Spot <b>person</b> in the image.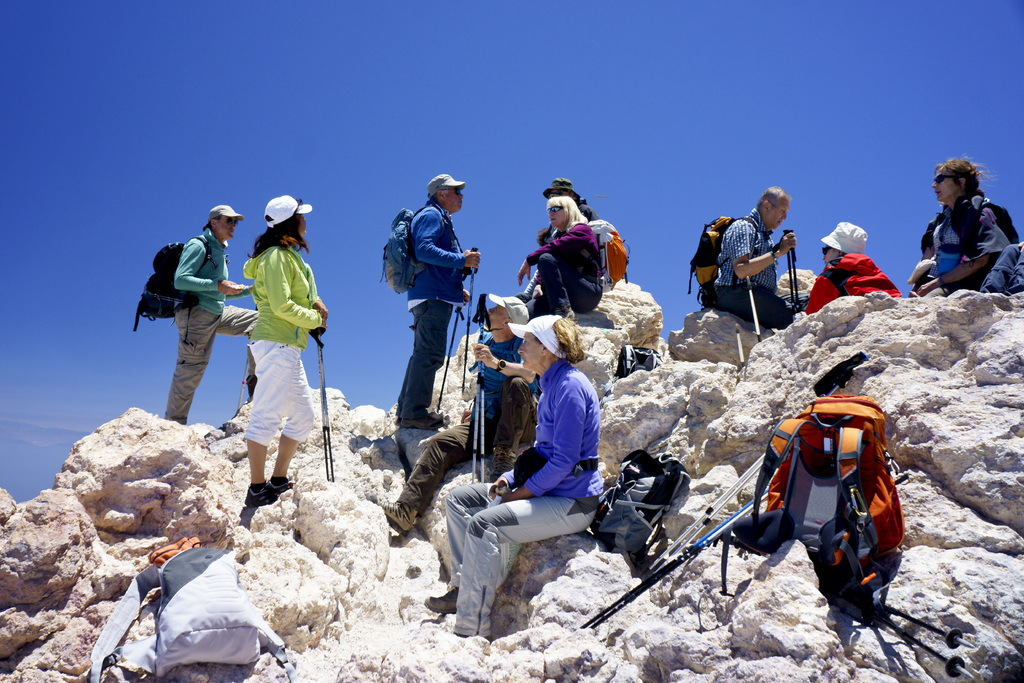
<b>person</b> found at [385, 294, 538, 519].
